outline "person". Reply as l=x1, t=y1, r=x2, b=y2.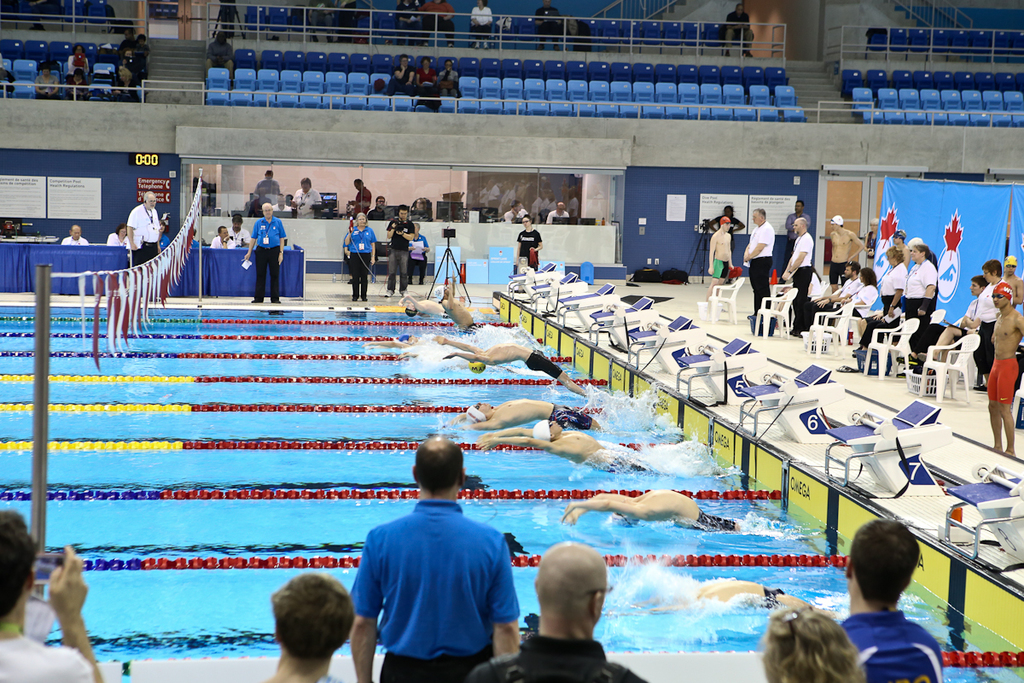
l=507, t=201, r=533, b=222.
